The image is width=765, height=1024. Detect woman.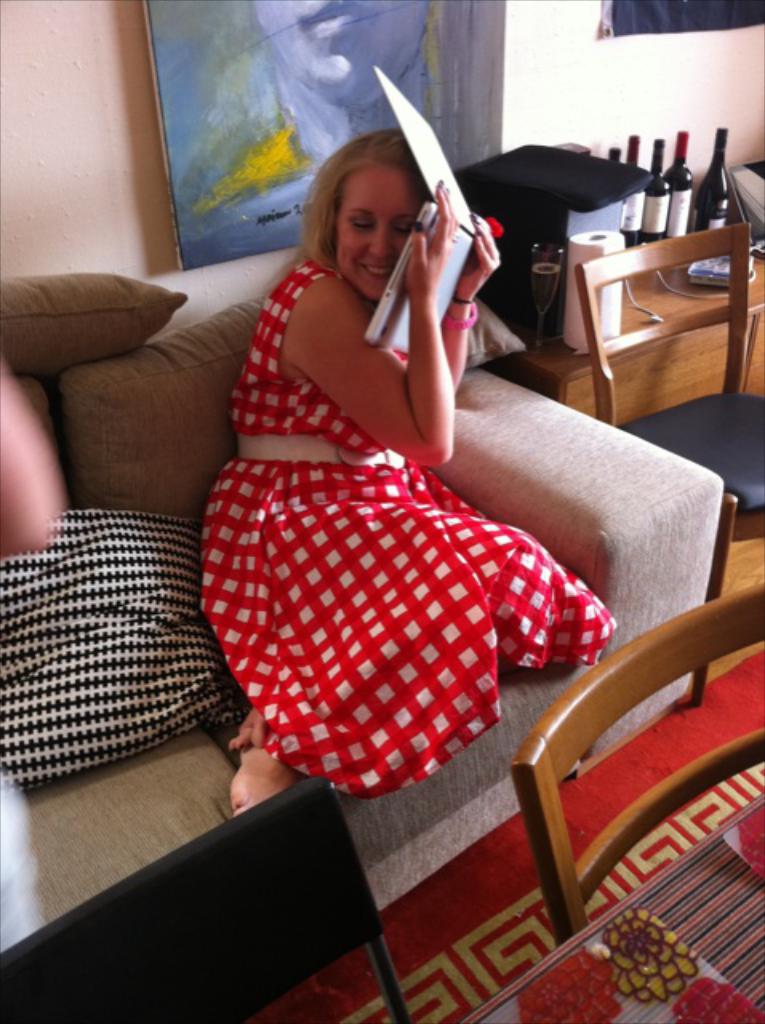
Detection: select_region(208, 122, 611, 814).
